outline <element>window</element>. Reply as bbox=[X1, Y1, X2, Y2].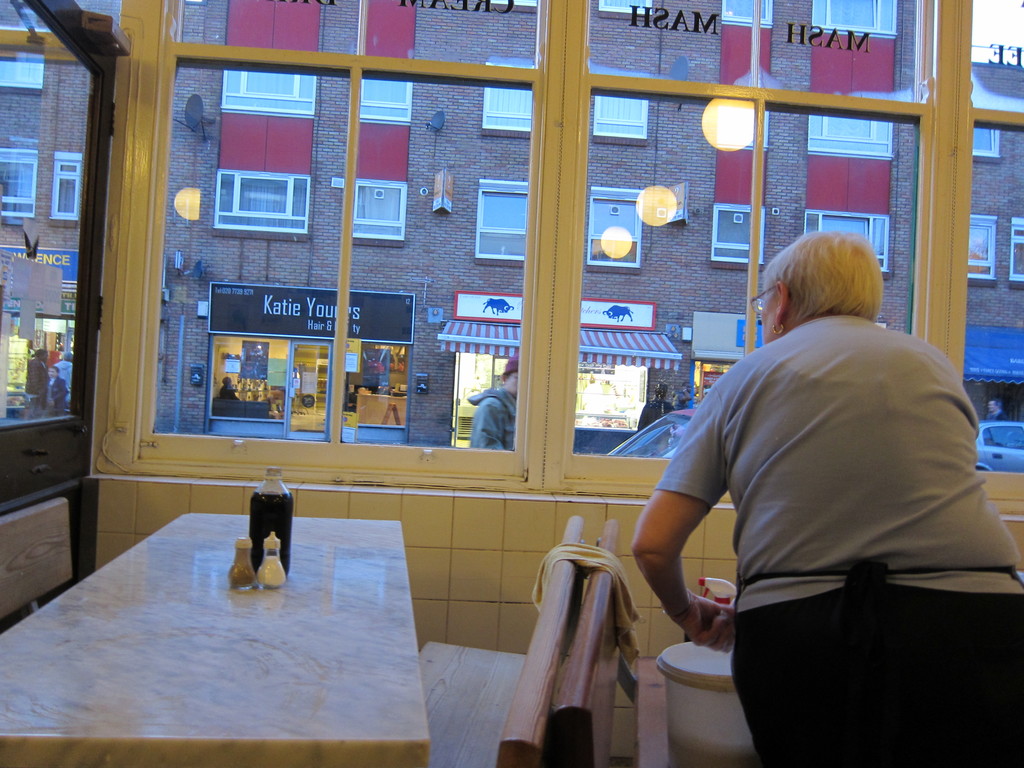
bbox=[47, 152, 78, 227].
